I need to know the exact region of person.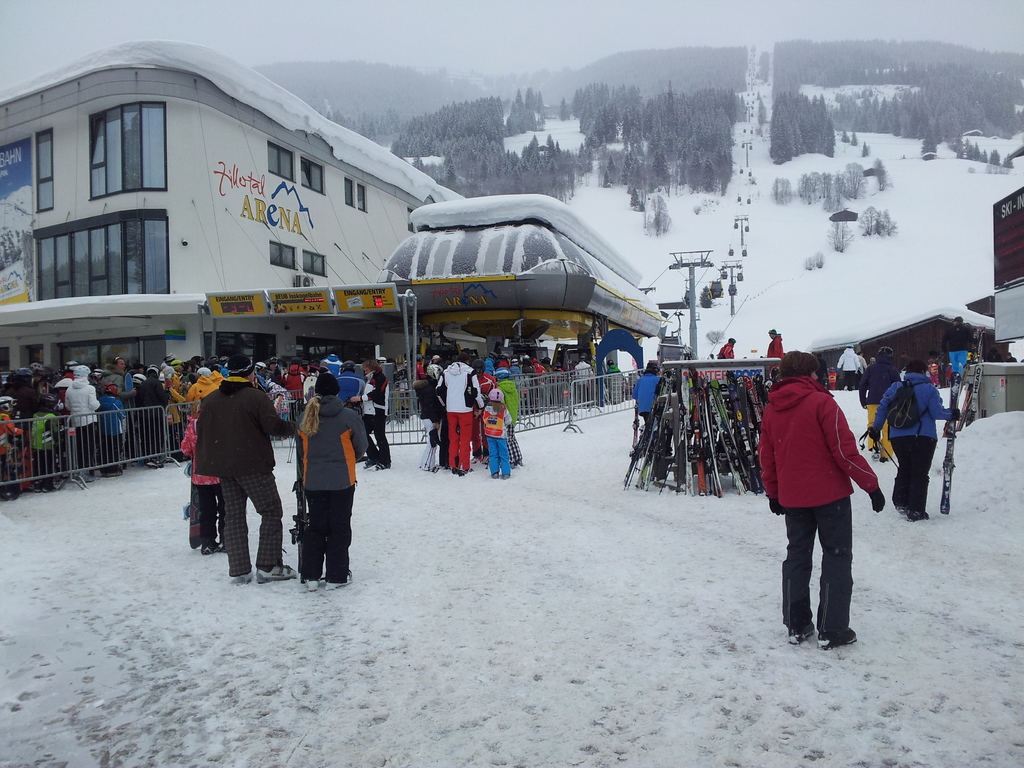
Region: x1=764, y1=324, x2=788, y2=365.
